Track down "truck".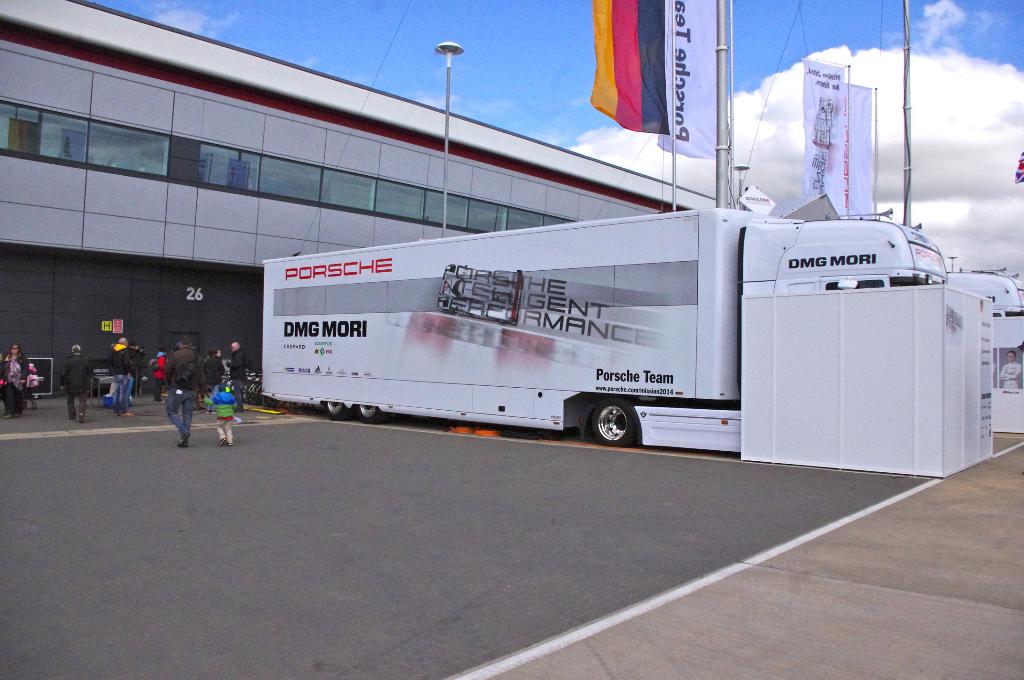
Tracked to {"left": 264, "top": 219, "right": 1009, "bottom": 465}.
